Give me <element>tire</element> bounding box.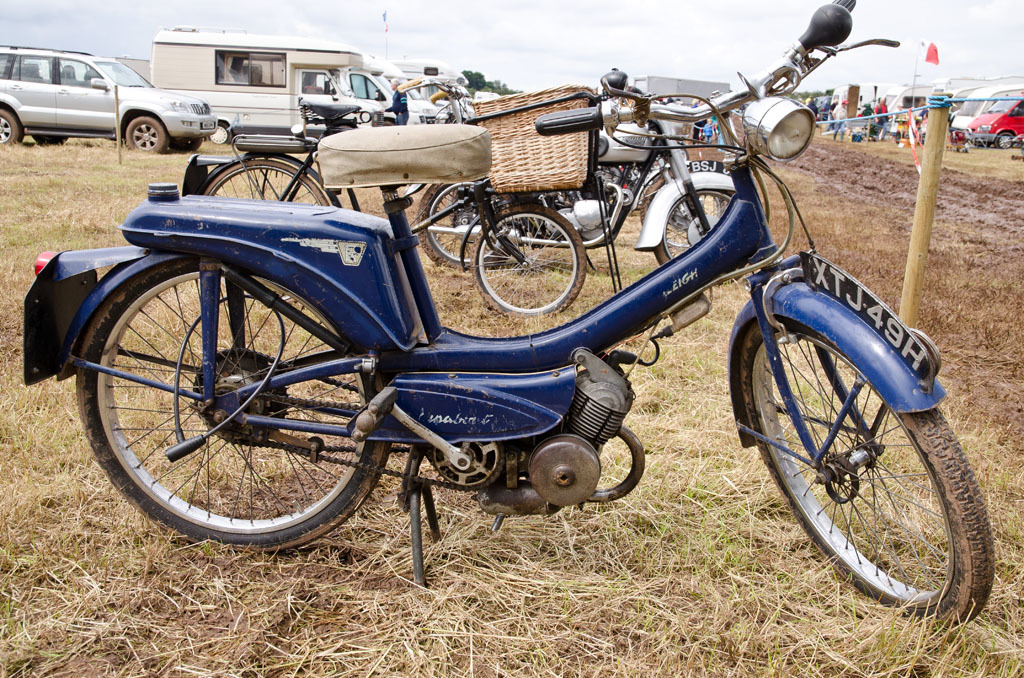
x1=122, y1=116, x2=174, y2=155.
